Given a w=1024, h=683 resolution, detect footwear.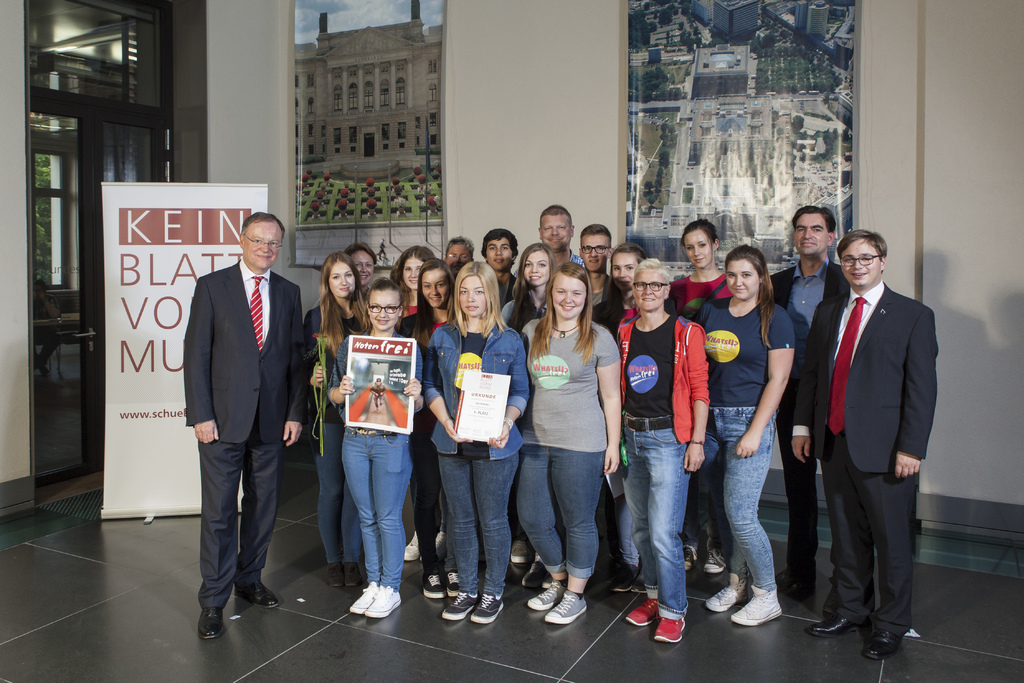
select_region(435, 531, 449, 561).
